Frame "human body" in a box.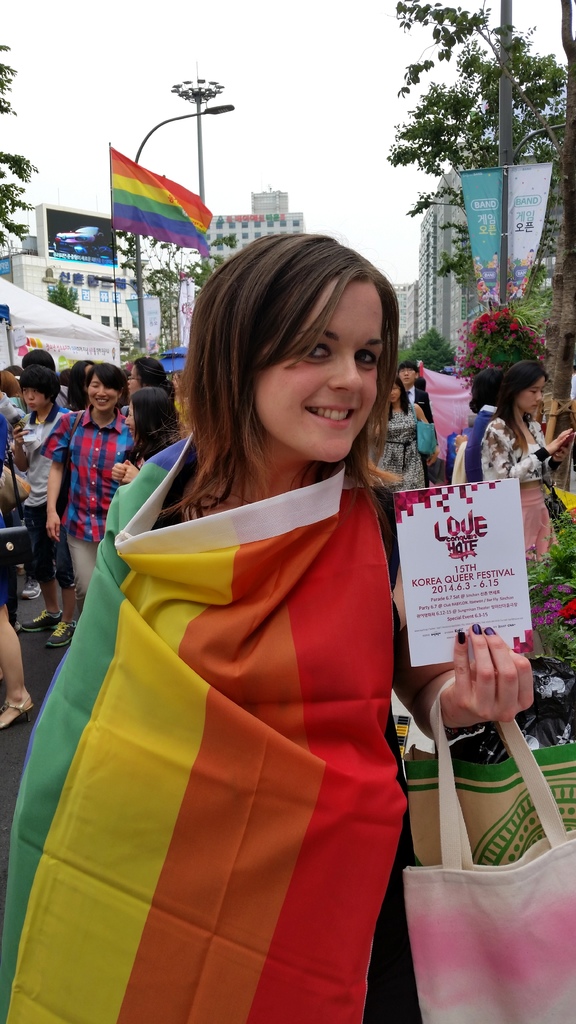
x1=477, y1=410, x2=569, y2=564.
